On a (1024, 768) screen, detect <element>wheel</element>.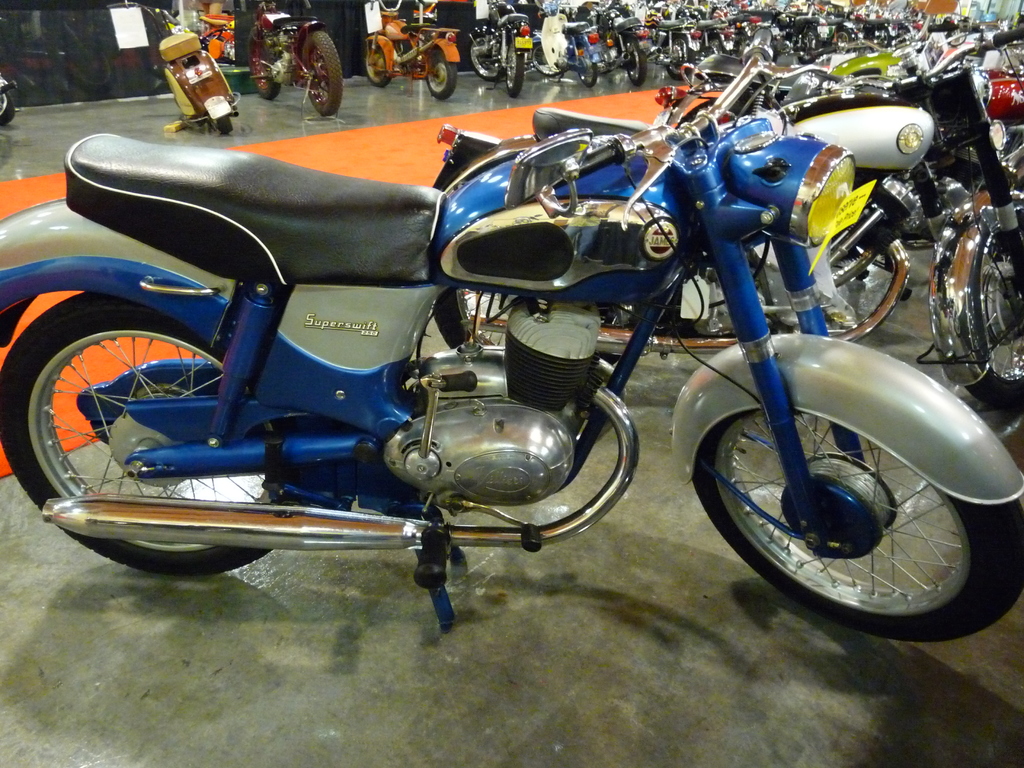
<bbox>579, 57, 599, 90</bbox>.
